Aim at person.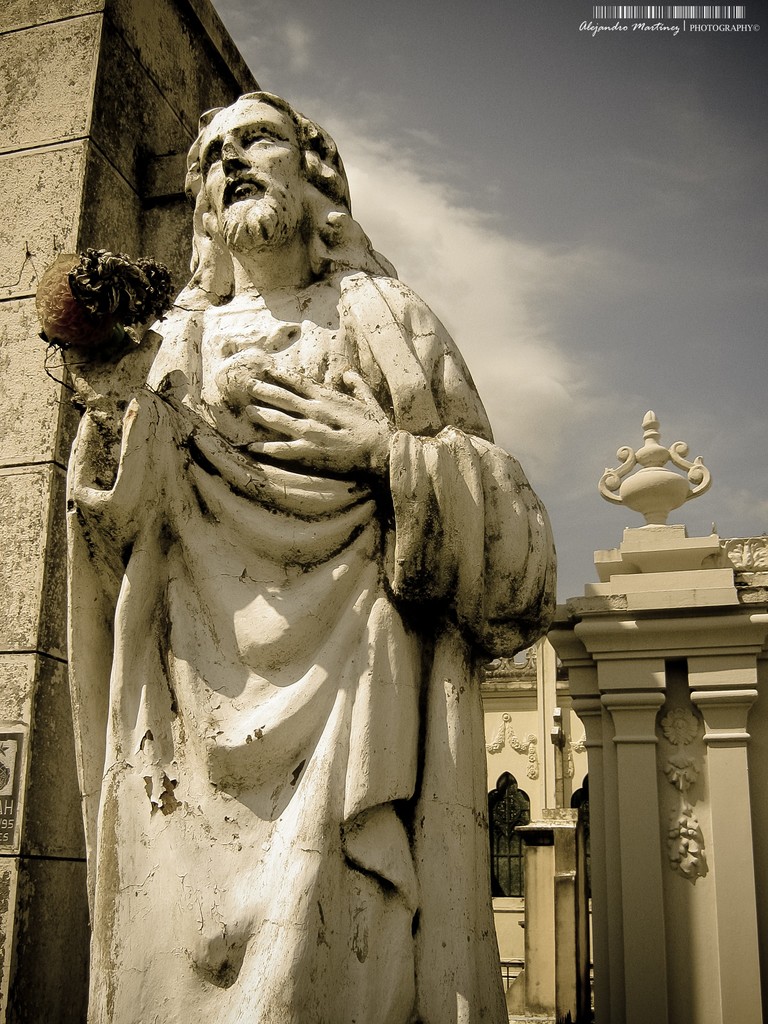
Aimed at bbox=(89, 140, 578, 1000).
